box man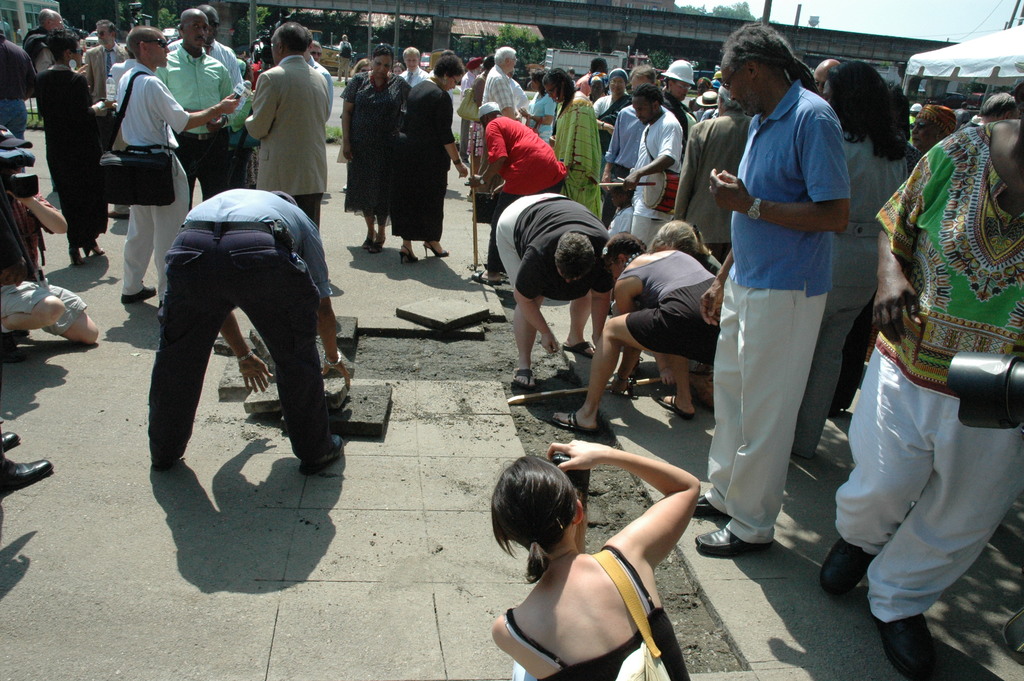
[817, 83, 1023, 680]
